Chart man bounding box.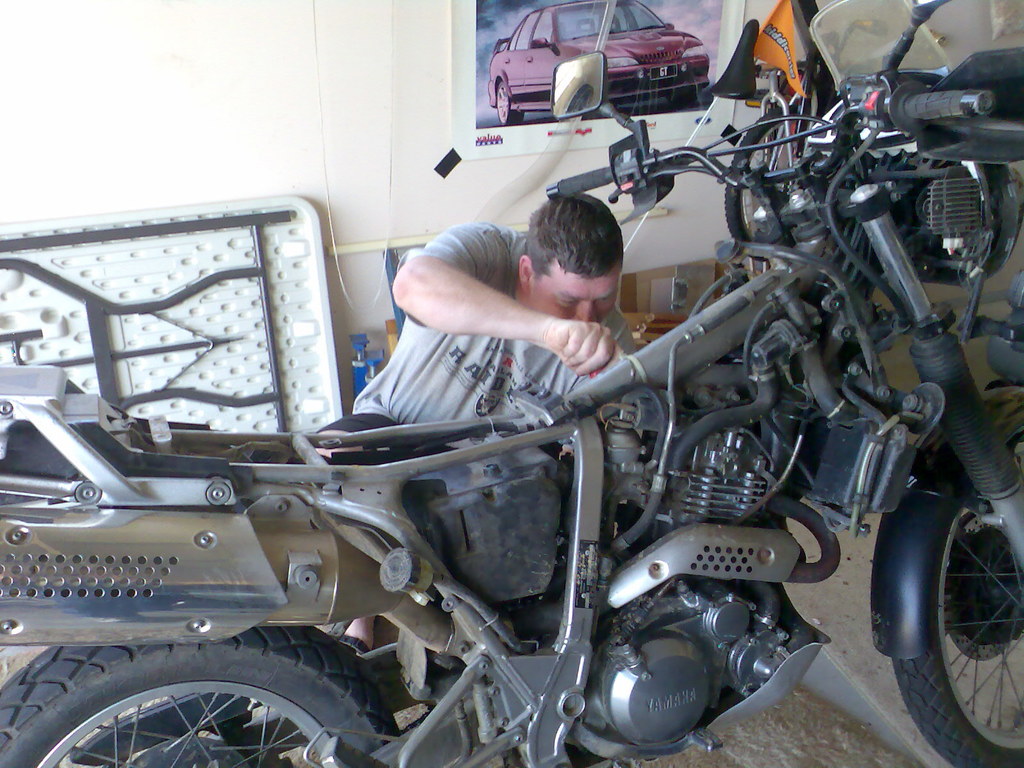
Charted: pyautogui.locateOnScreen(331, 187, 680, 469).
